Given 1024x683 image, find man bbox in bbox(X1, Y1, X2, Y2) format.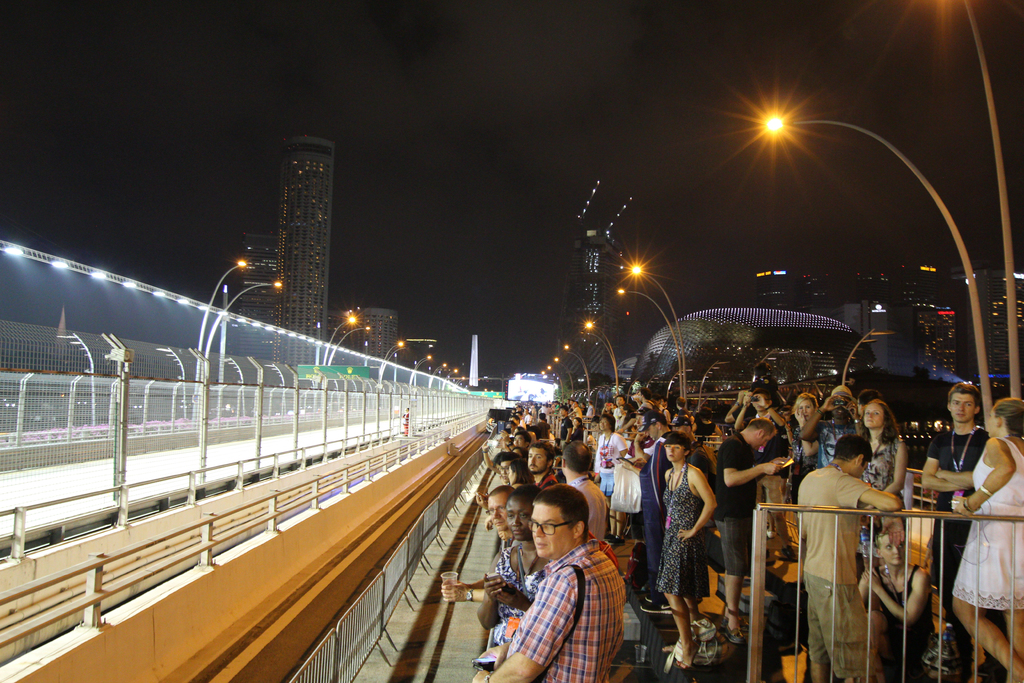
bbox(563, 441, 605, 530).
